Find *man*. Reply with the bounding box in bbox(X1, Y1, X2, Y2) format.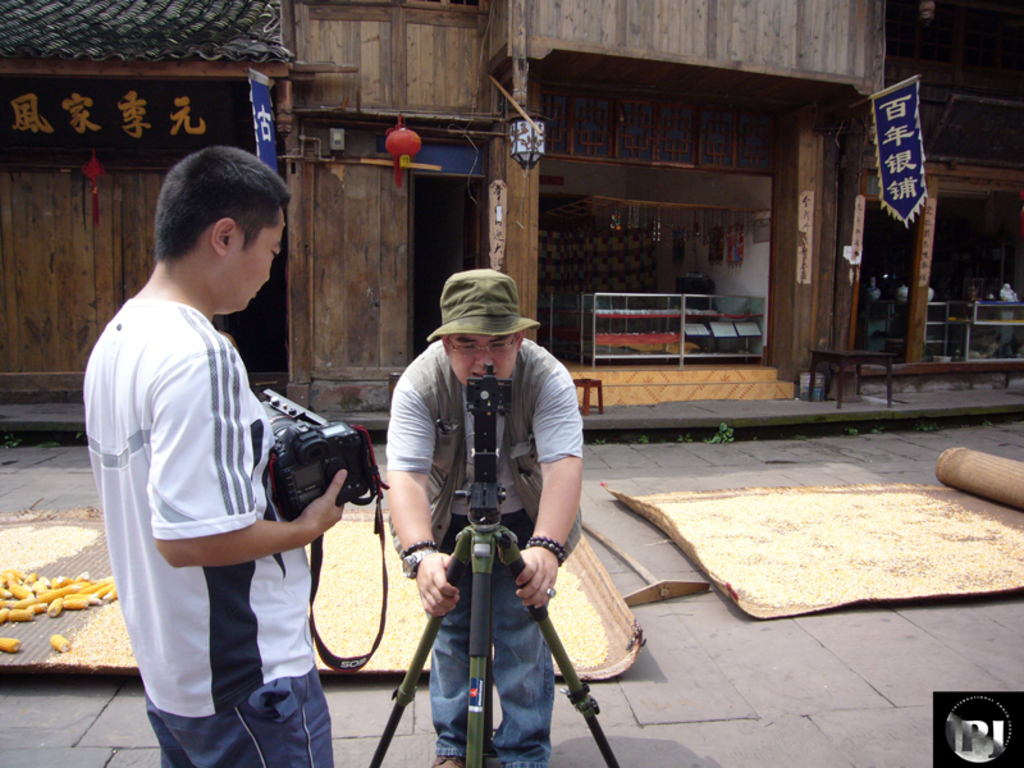
bbox(389, 268, 582, 767).
